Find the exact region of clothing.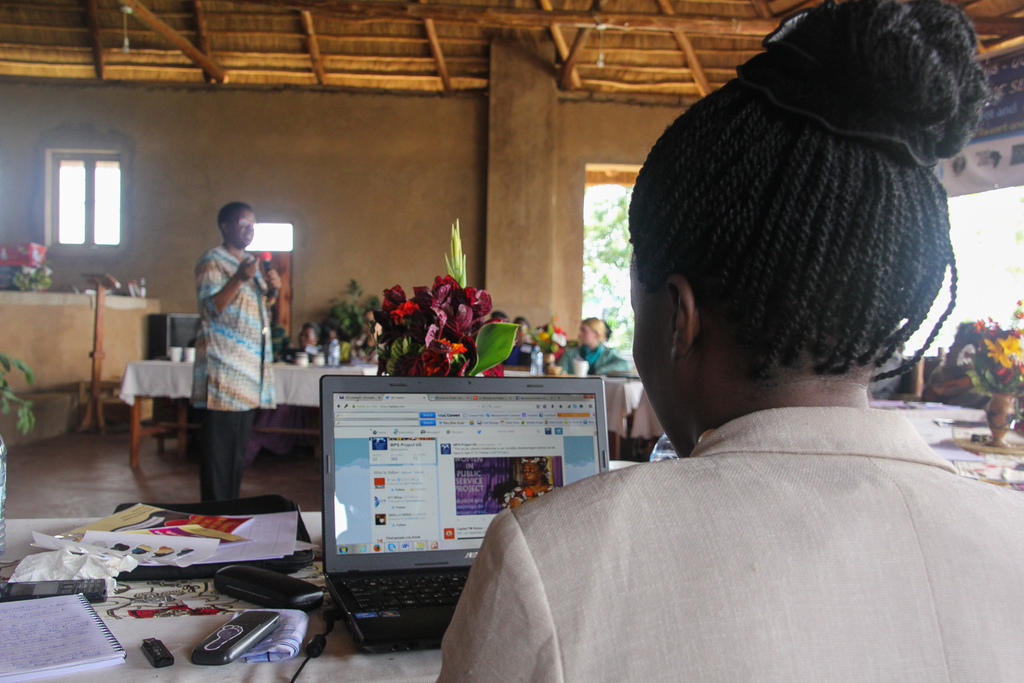
Exact region: crop(429, 406, 1021, 682).
